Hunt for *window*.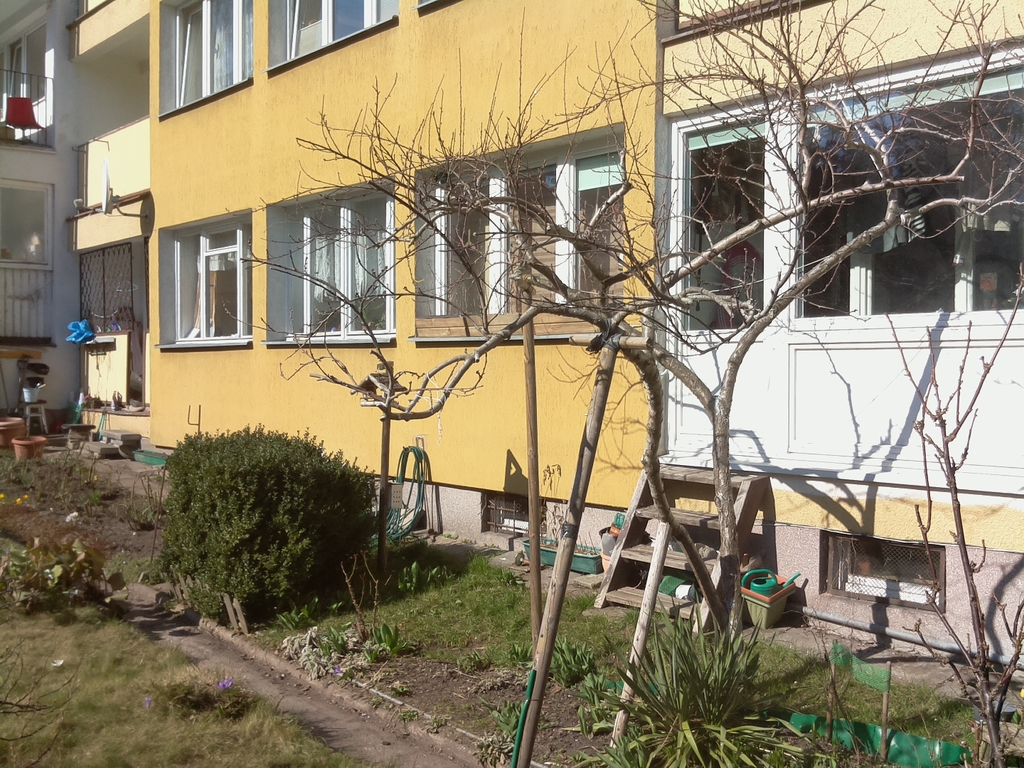
Hunted down at x1=824, y1=531, x2=946, y2=611.
